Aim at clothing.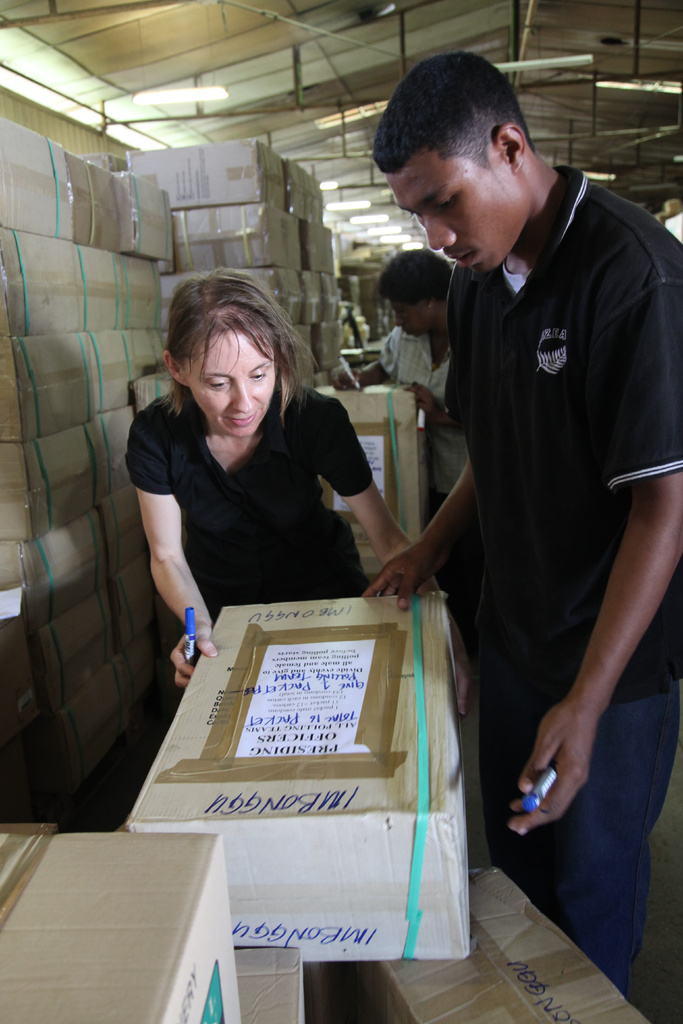
Aimed at 369,321,475,526.
